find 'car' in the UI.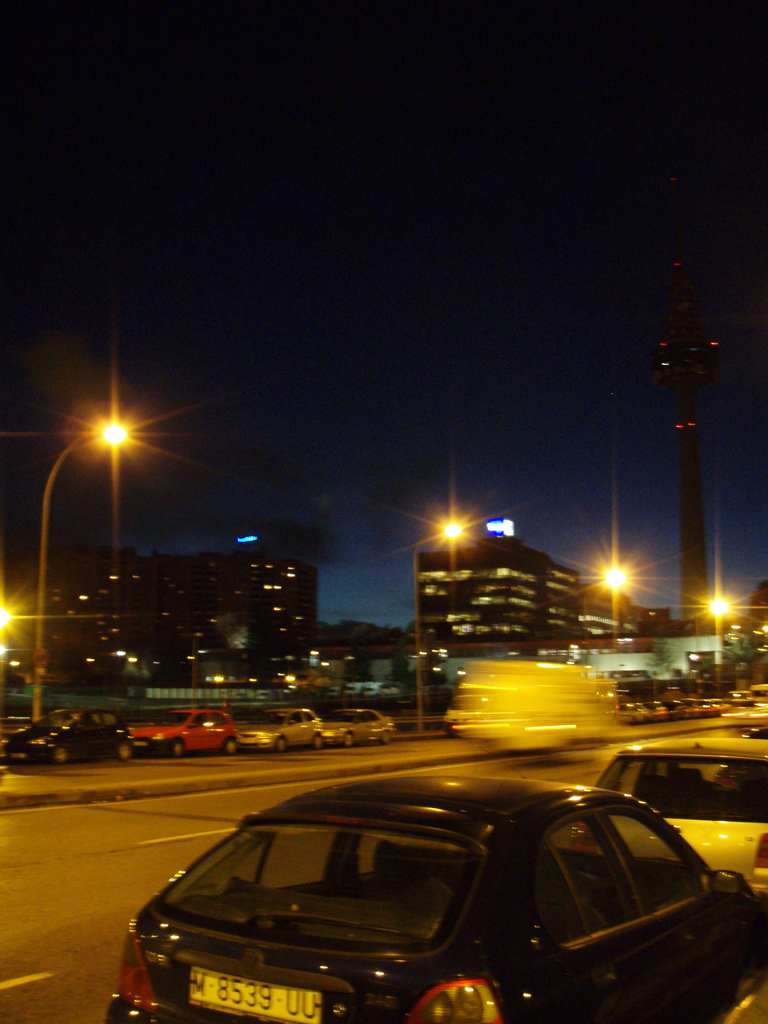
UI element at <box>236,707,321,755</box>.
